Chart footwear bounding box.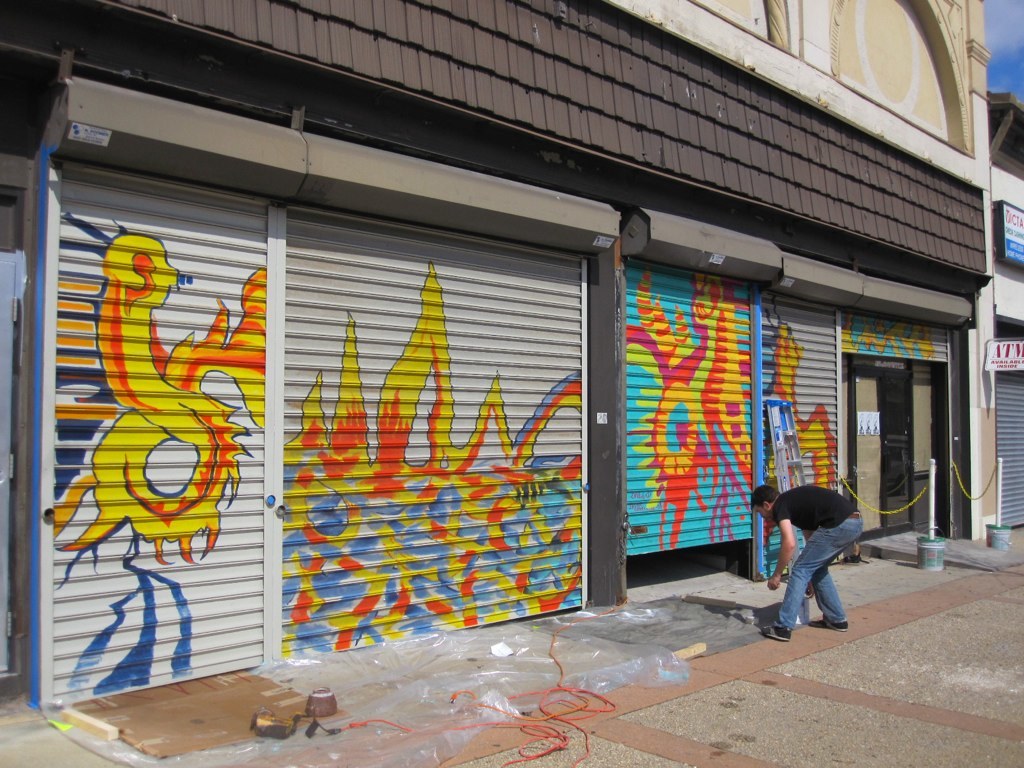
Charted: <bbox>760, 624, 793, 644</bbox>.
